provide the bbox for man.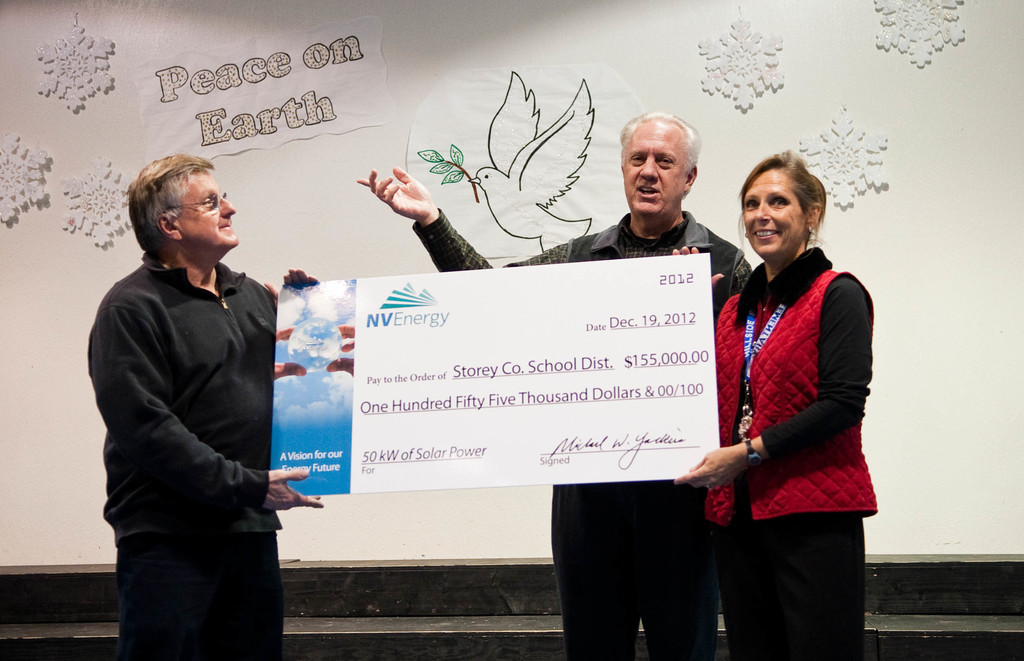
x1=95 y1=146 x2=321 y2=660.
